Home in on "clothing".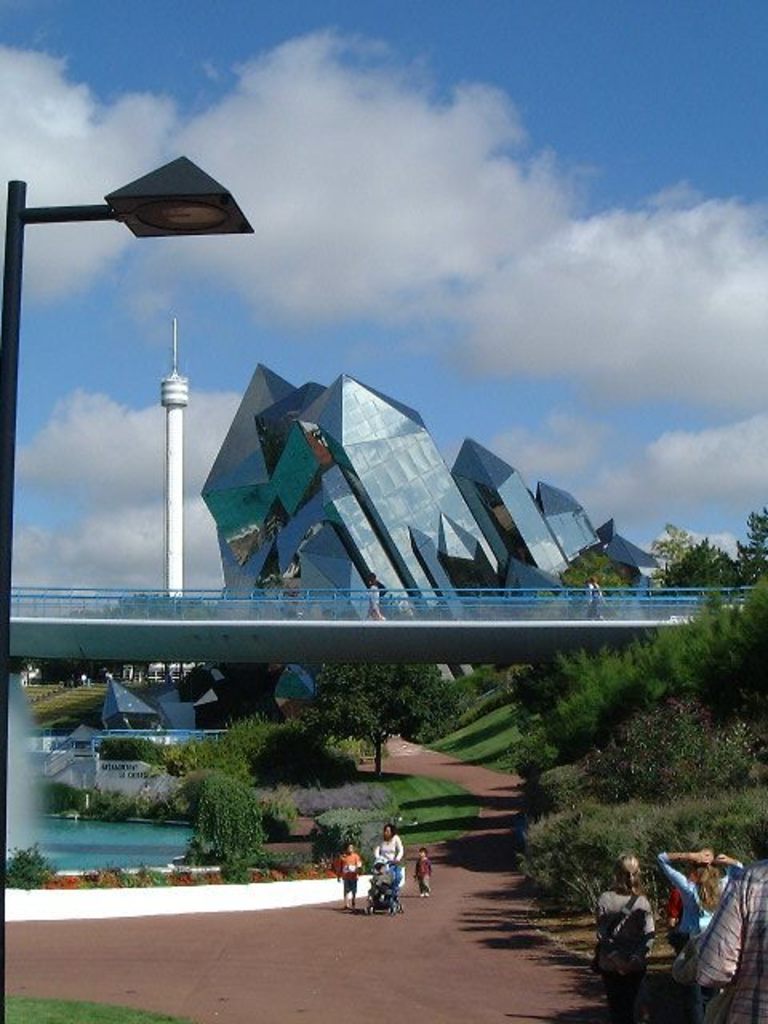
Homed in at (654, 853, 744, 942).
